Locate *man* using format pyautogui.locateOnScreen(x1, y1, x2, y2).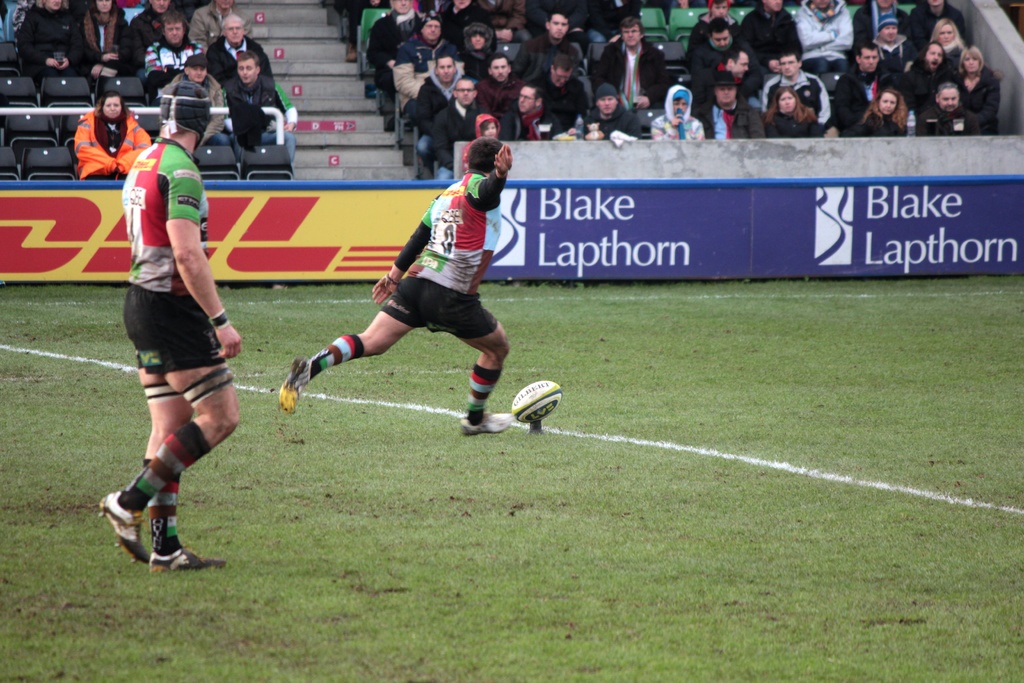
pyautogui.locateOnScreen(222, 50, 298, 163).
